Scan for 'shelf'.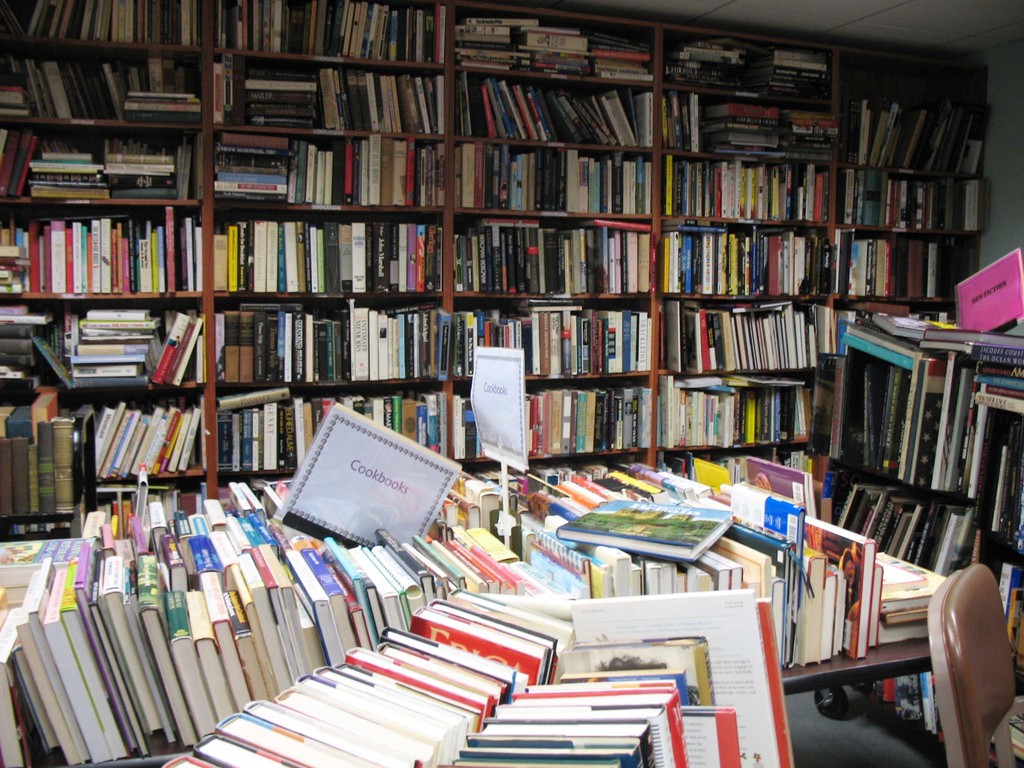
Scan result: detection(807, 324, 1023, 767).
